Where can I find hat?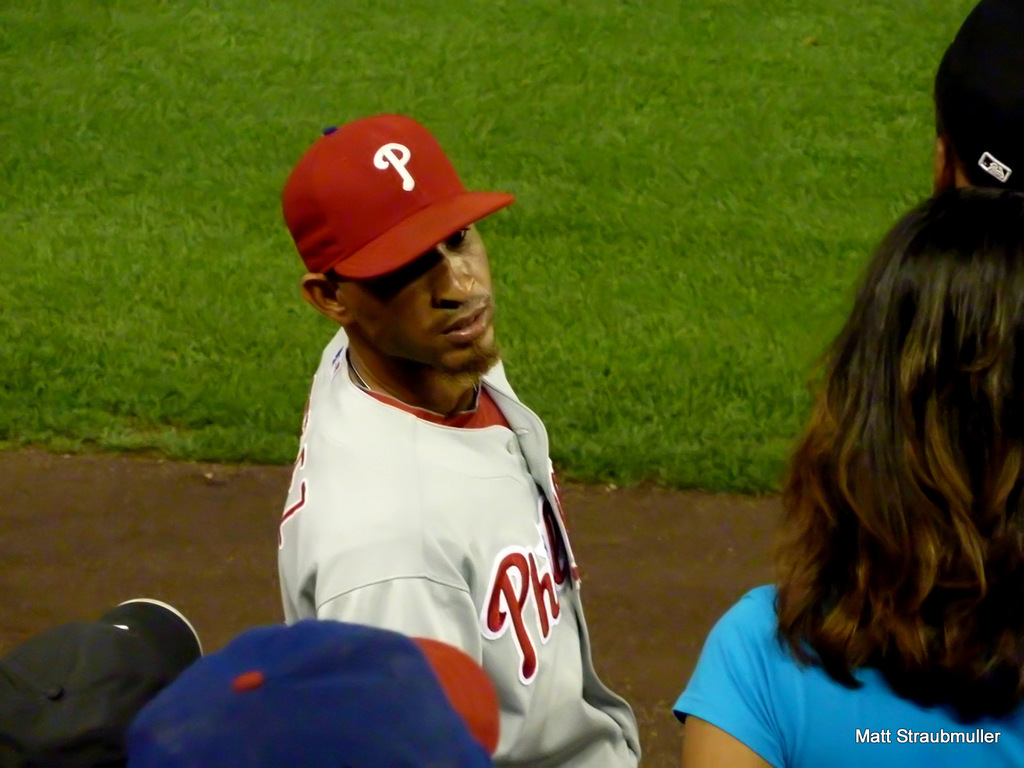
You can find it at [282, 109, 514, 273].
